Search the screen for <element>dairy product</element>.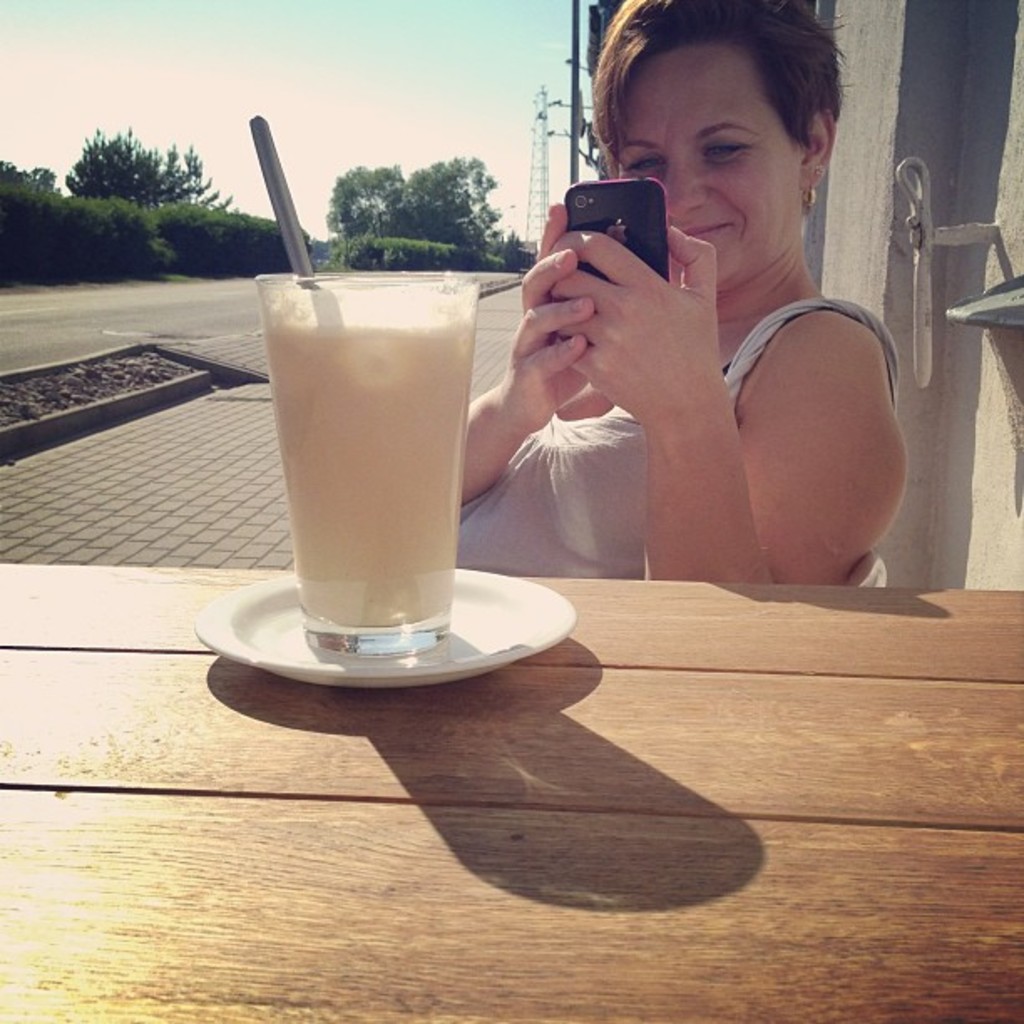
Found at [246,221,495,584].
